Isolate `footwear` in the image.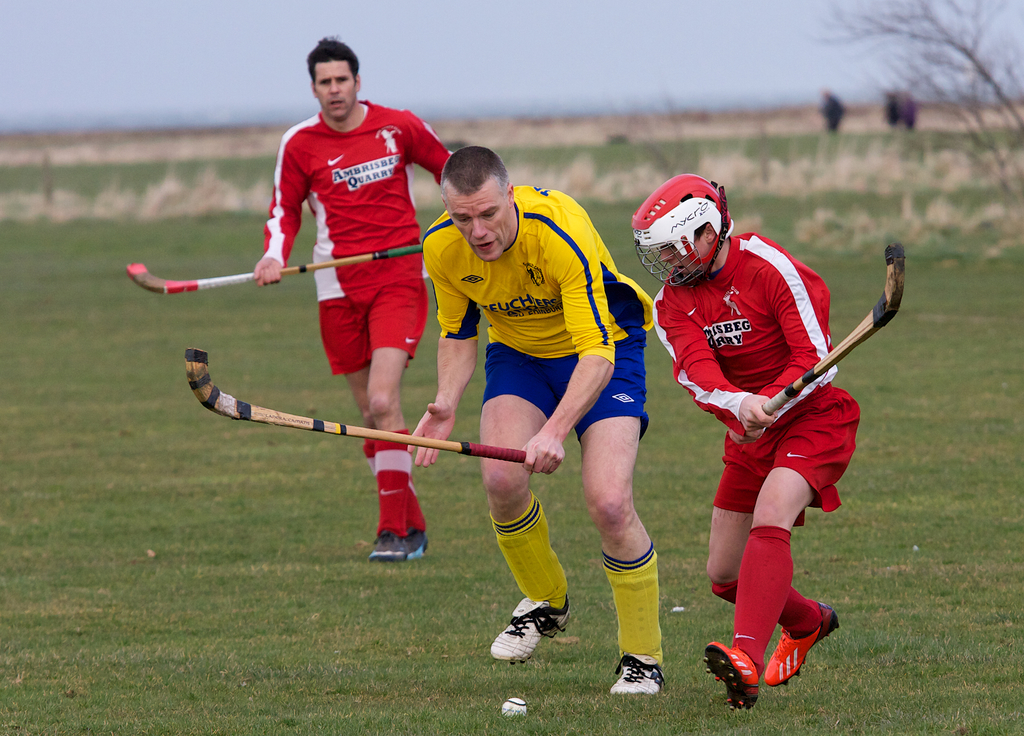
Isolated region: BBox(700, 637, 761, 712).
